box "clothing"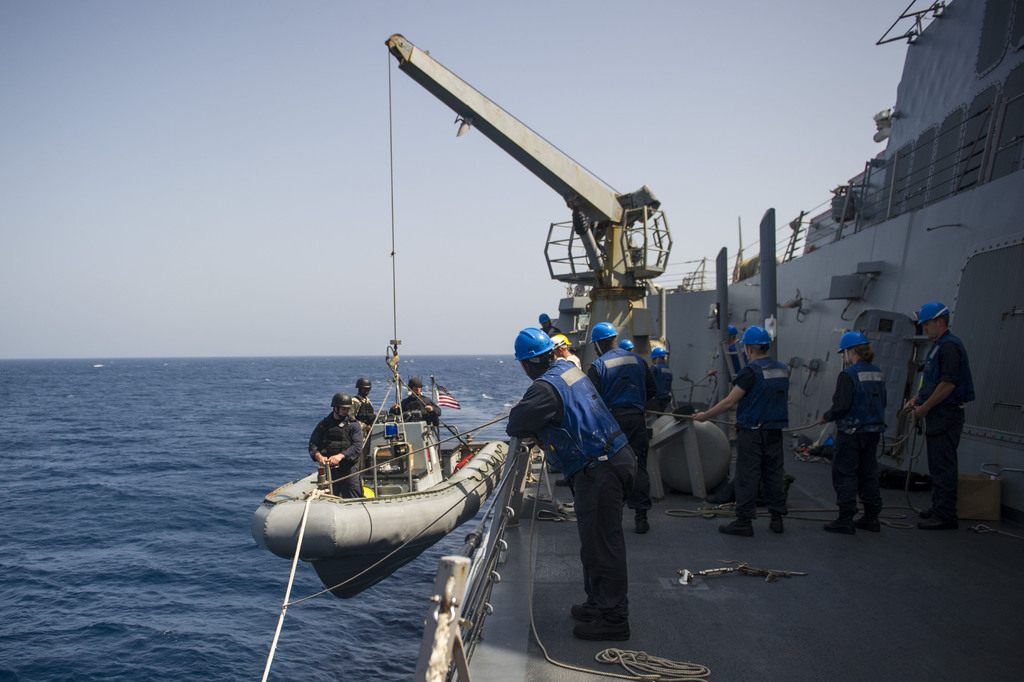
392, 392, 449, 427
